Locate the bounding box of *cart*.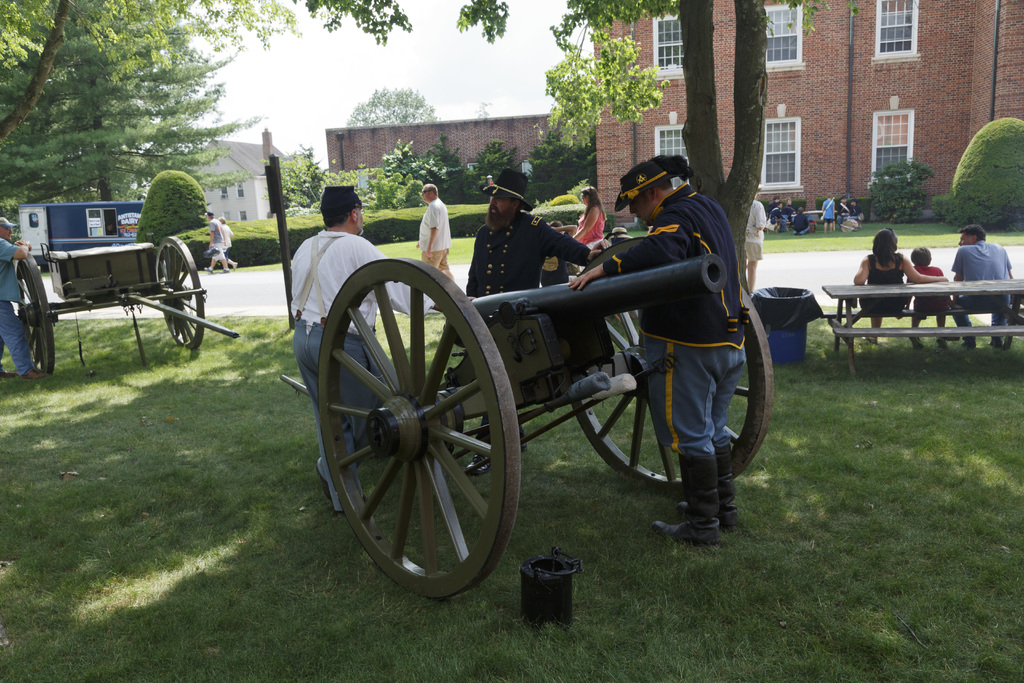
Bounding box: 10:236:240:375.
